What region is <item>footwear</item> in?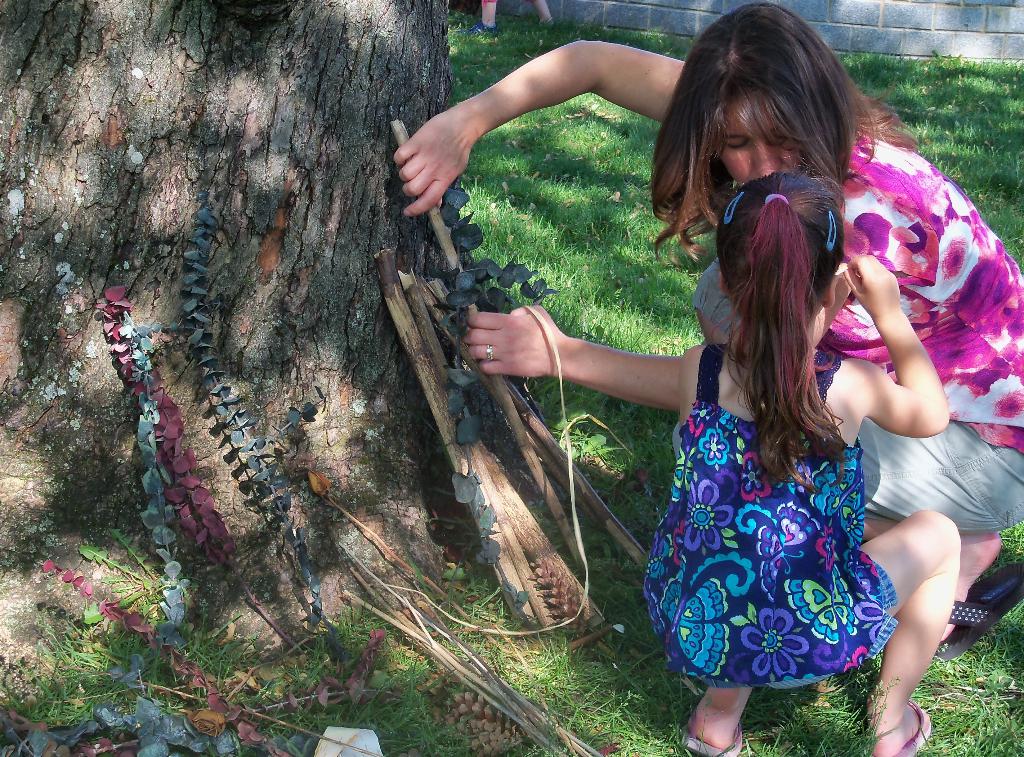
<box>879,700,933,756</box>.
